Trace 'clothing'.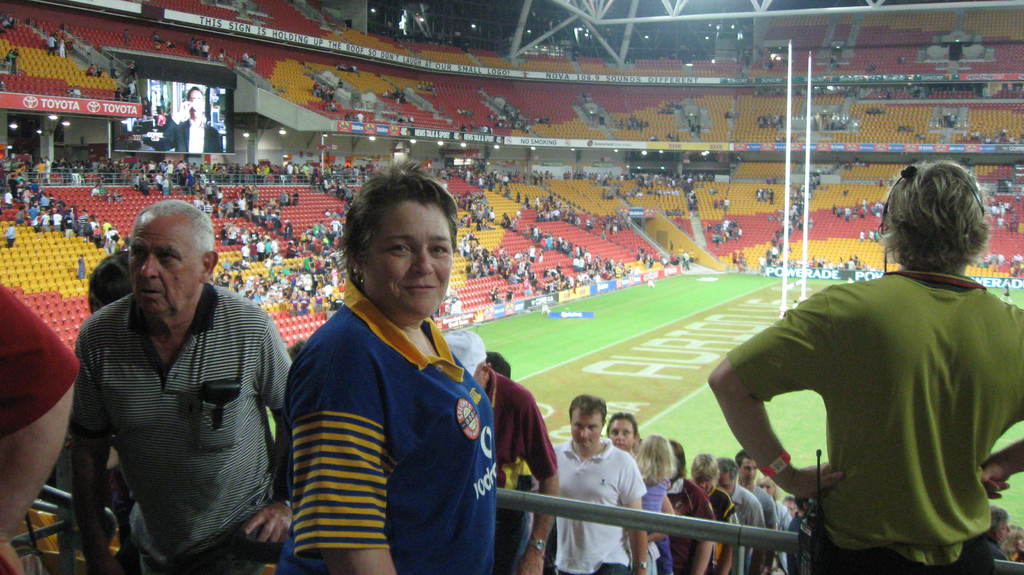
Traced to locate(874, 230, 877, 241).
